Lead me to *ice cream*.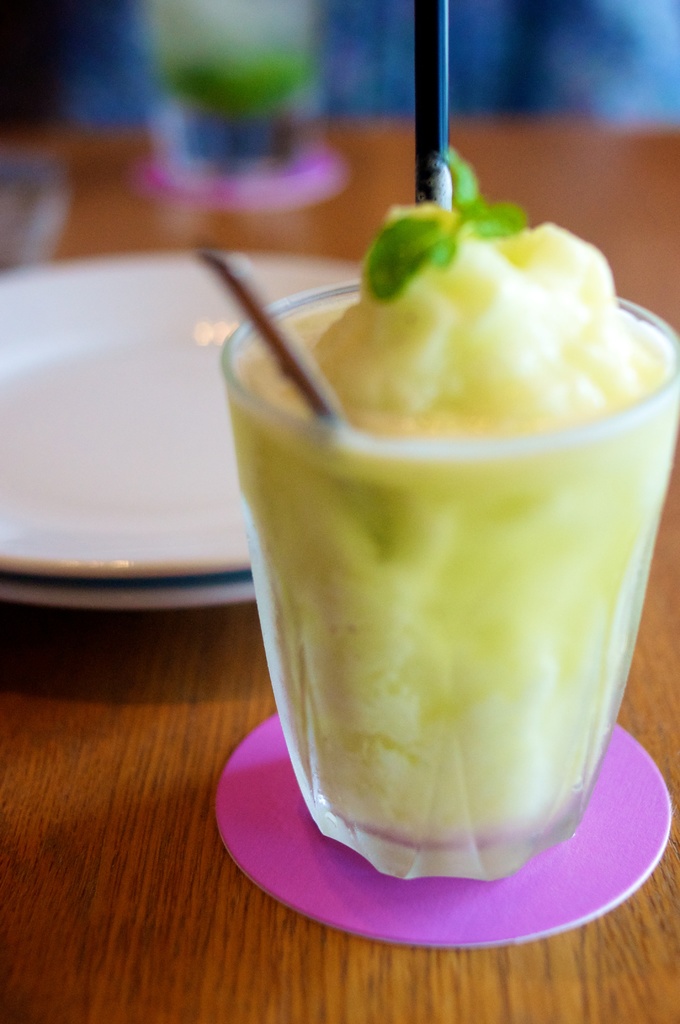
Lead to (left=216, top=168, right=679, bottom=857).
